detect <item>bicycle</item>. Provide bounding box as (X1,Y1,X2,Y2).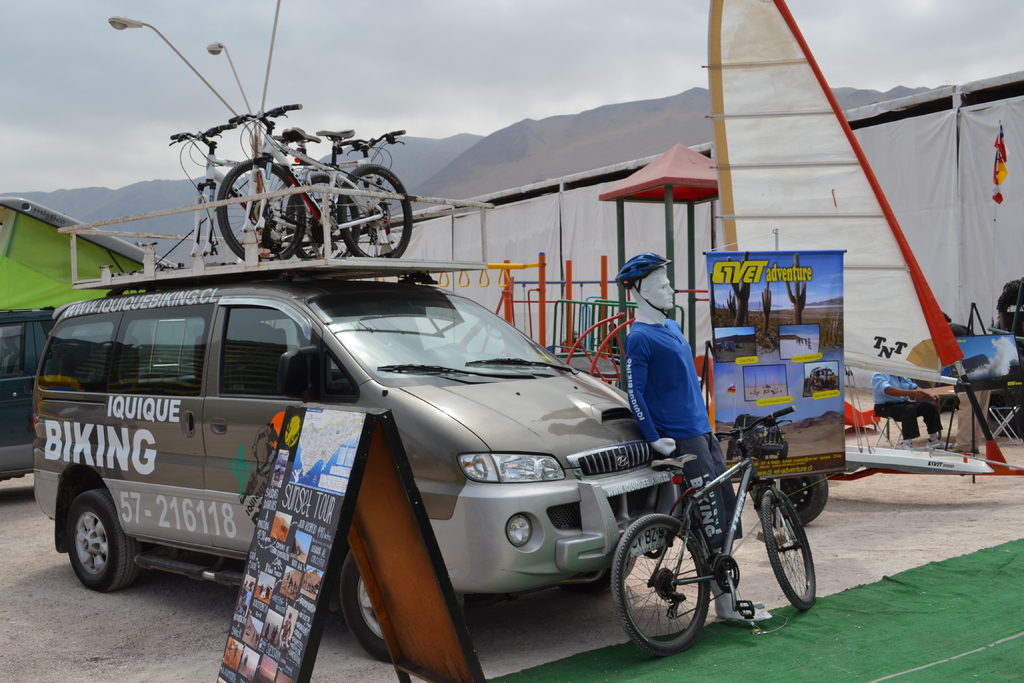
(603,402,825,656).
